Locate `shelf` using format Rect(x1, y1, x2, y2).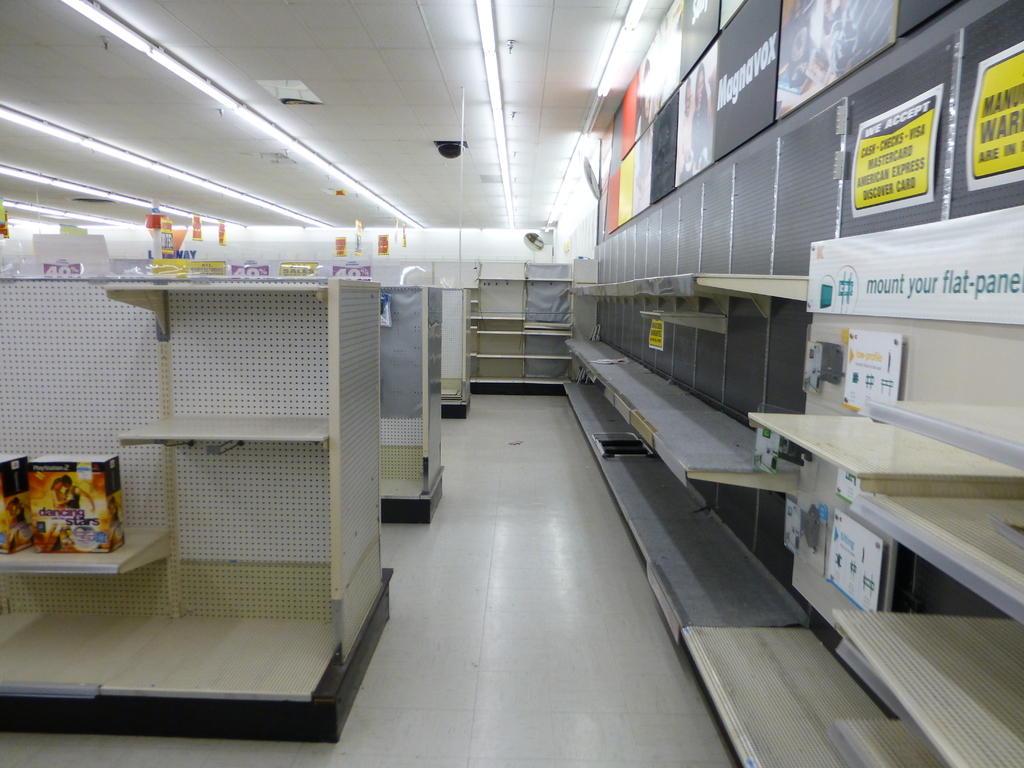
Rect(563, 331, 802, 500).
